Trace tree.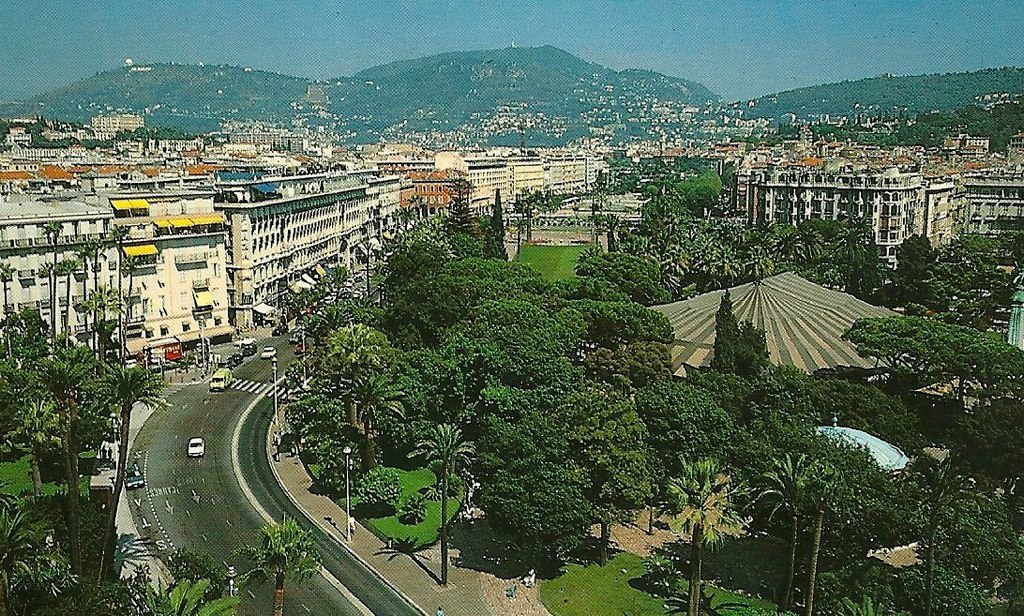
Traced to bbox=(659, 443, 734, 615).
